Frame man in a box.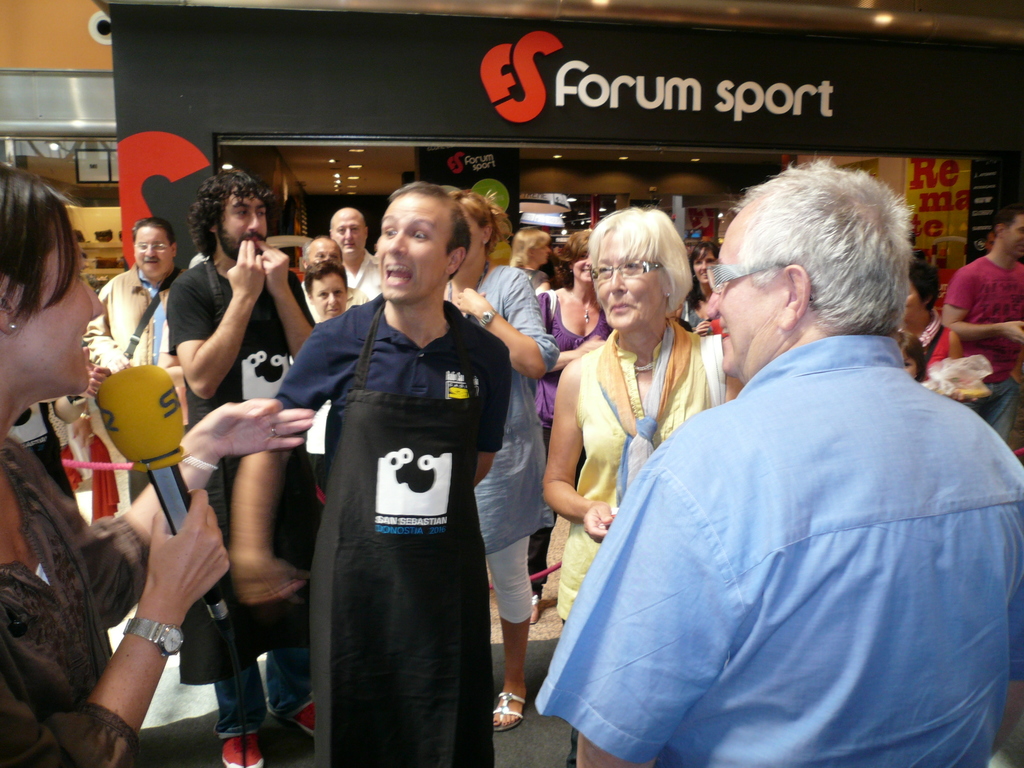
938/209/1023/448.
